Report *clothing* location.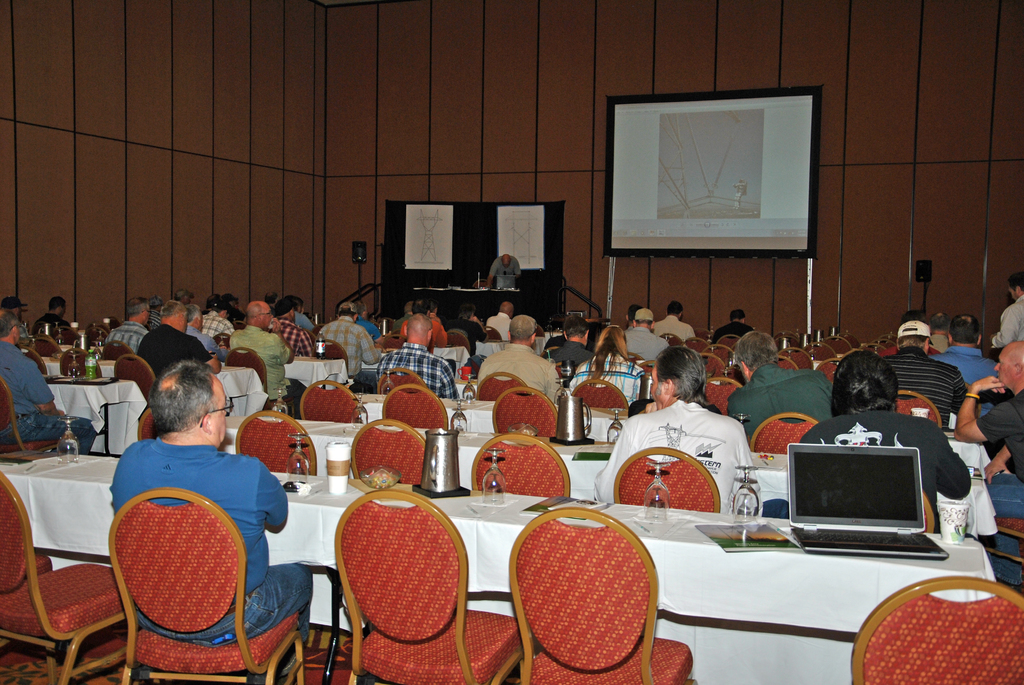
Report: bbox=(979, 387, 1023, 594).
